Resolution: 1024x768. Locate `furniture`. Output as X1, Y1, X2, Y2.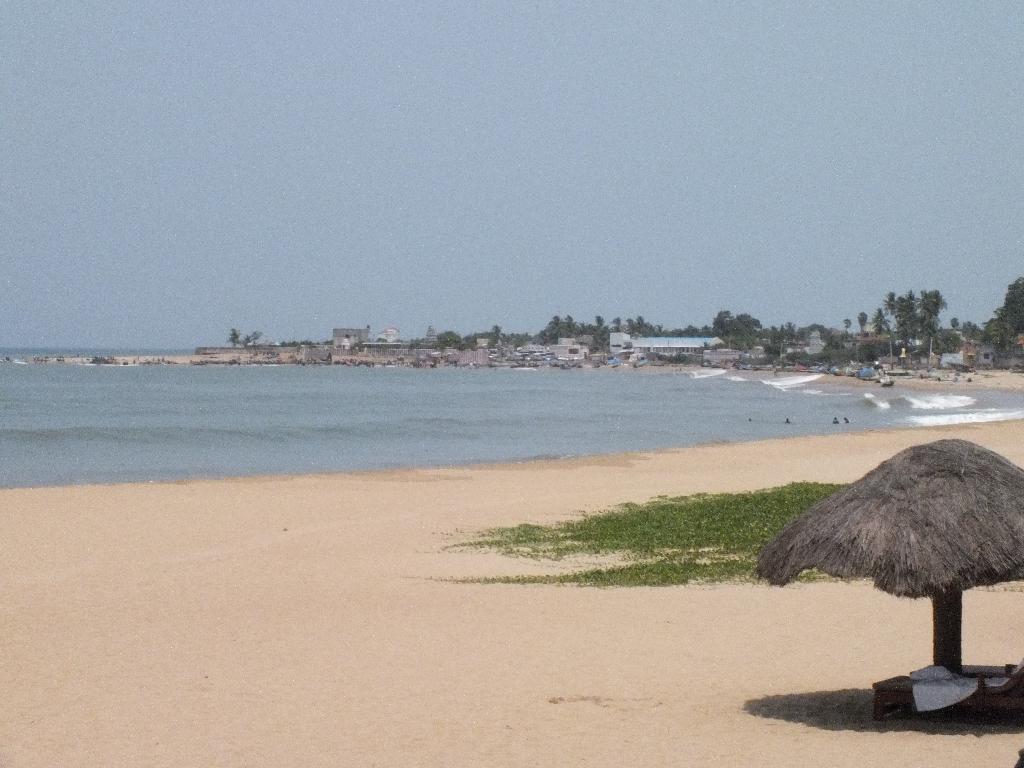
956, 662, 1023, 676.
